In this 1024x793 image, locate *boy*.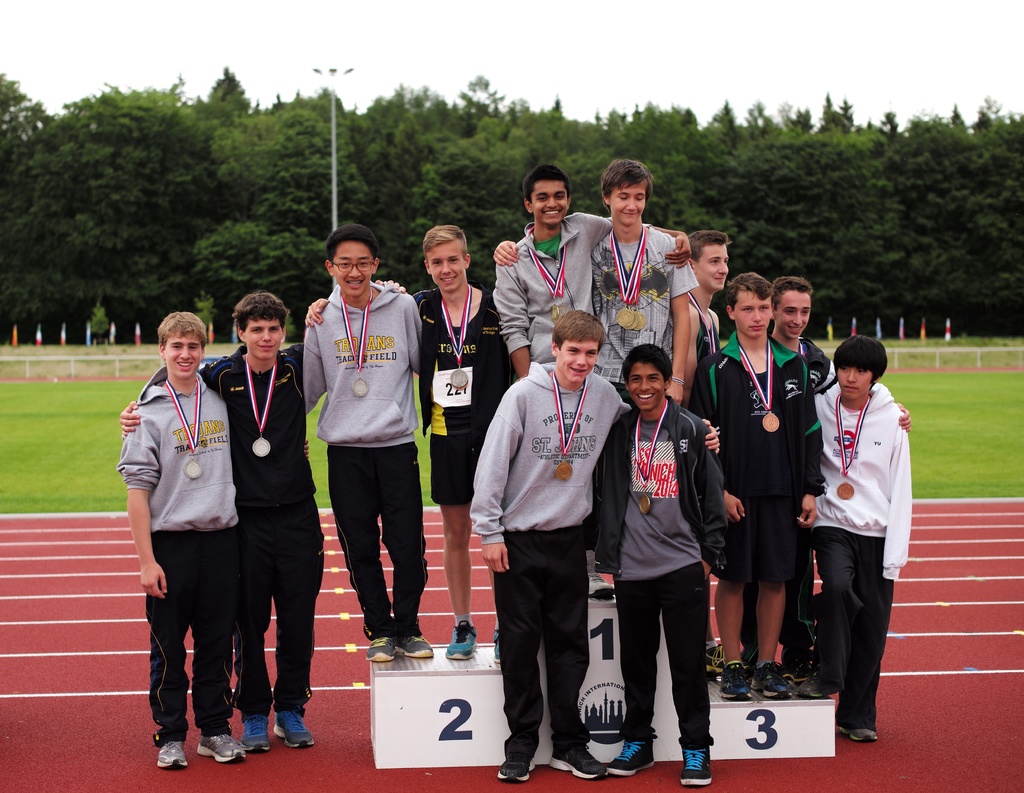
Bounding box: (698,266,824,703).
